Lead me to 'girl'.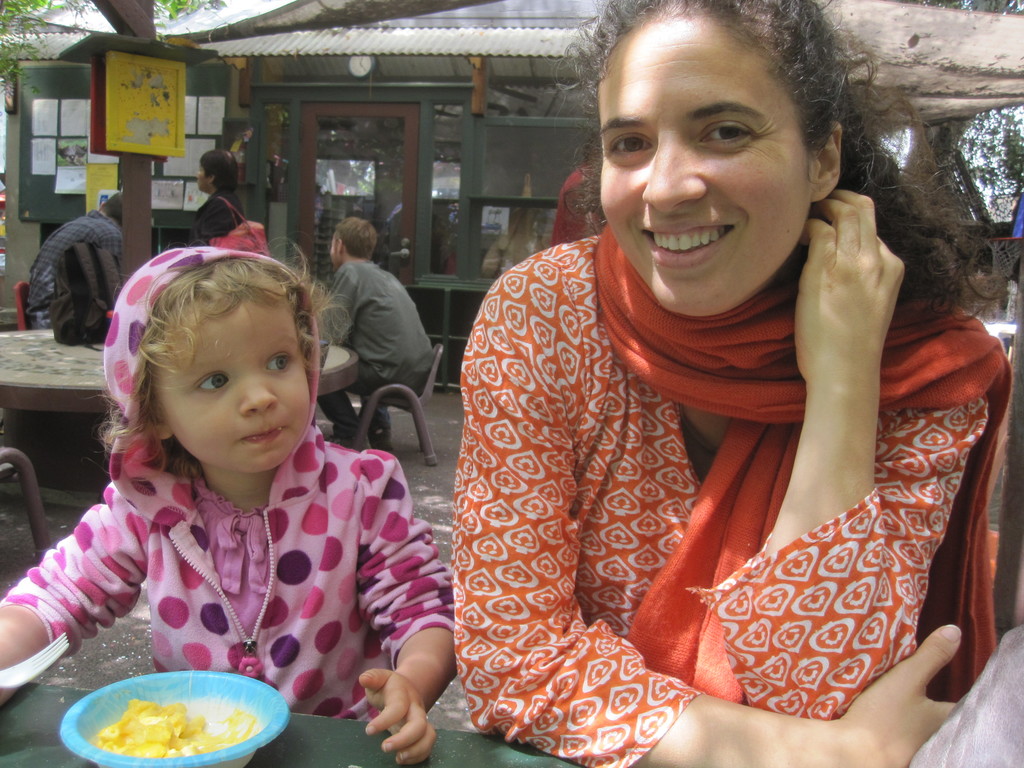
Lead to crop(0, 247, 457, 767).
